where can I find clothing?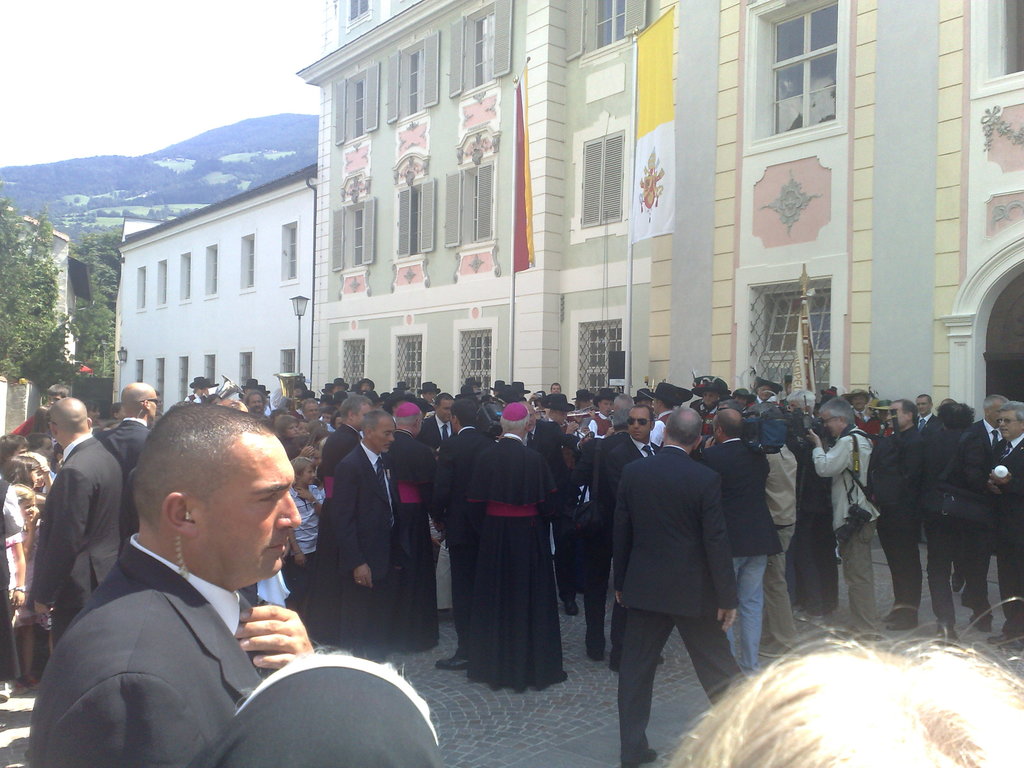
You can find it at (420,415,451,449).
